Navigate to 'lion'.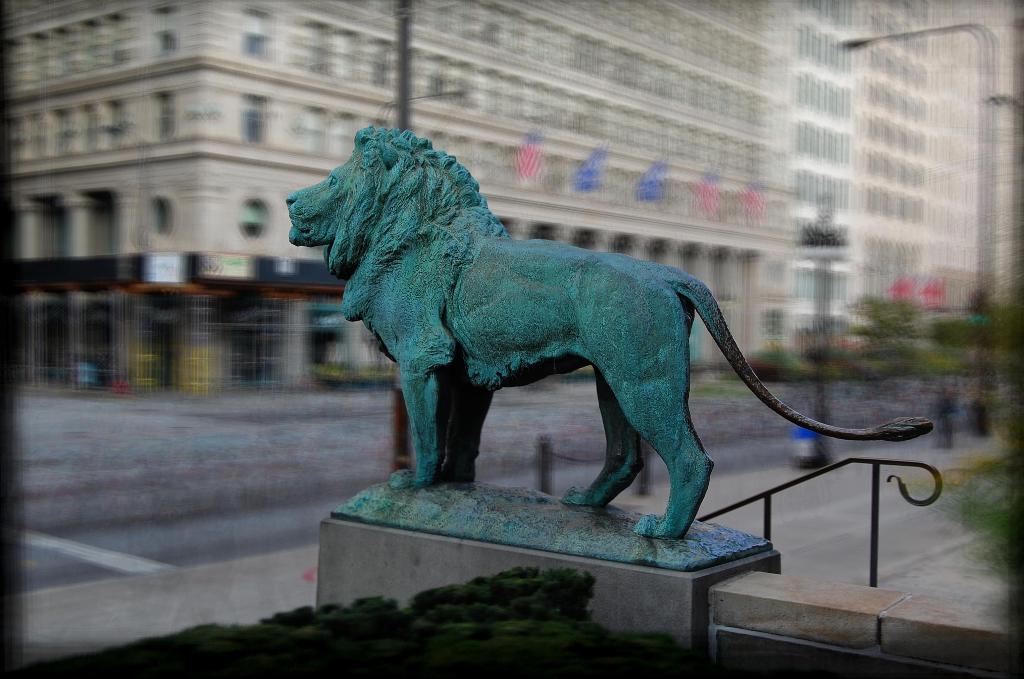
Navigation target: [left=290, top=127, right=932, bottom=543].
